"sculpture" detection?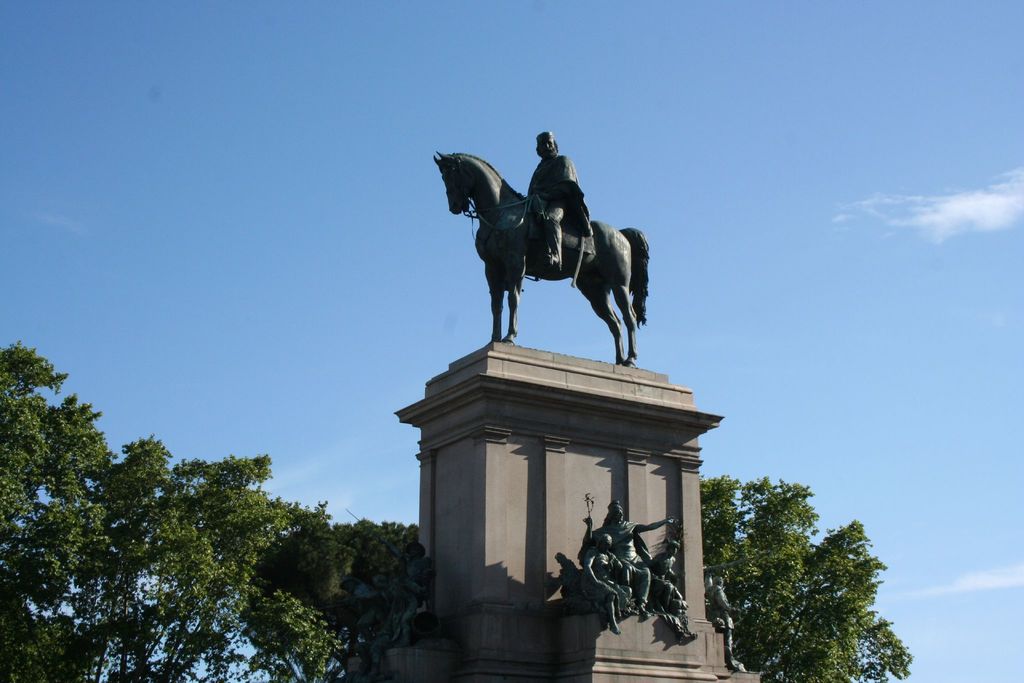
{"x1": 389, "y1": 541, "x2": 440, "y2": 645}
